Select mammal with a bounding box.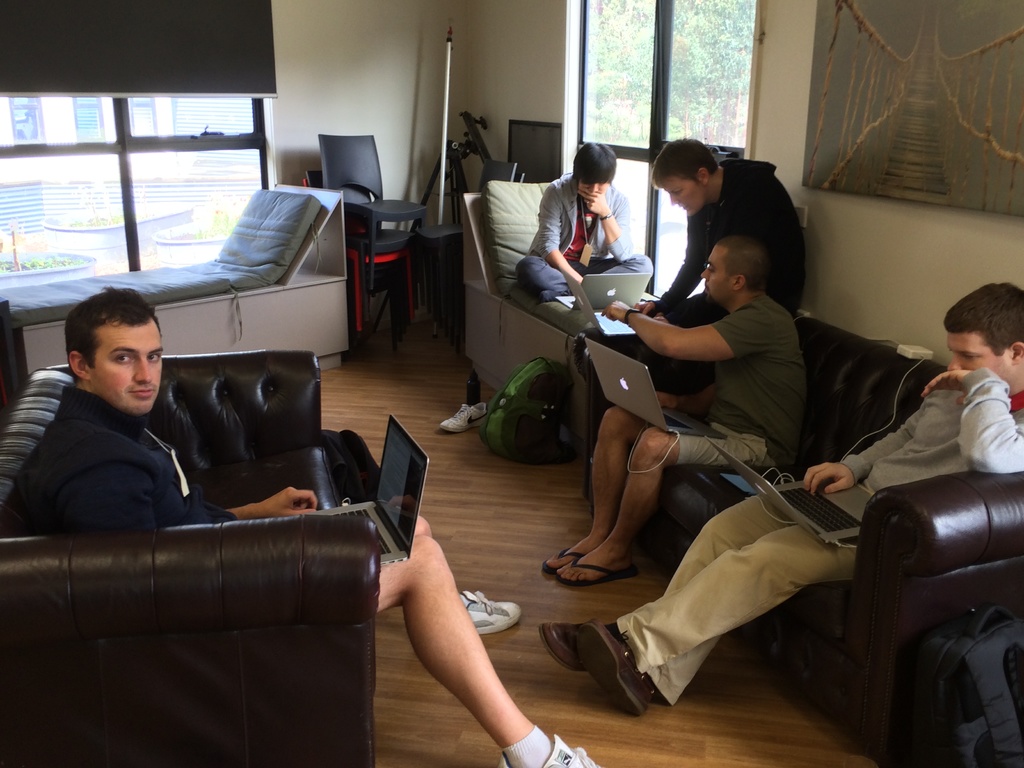
bbox=(535, 280, 1023, 718).
